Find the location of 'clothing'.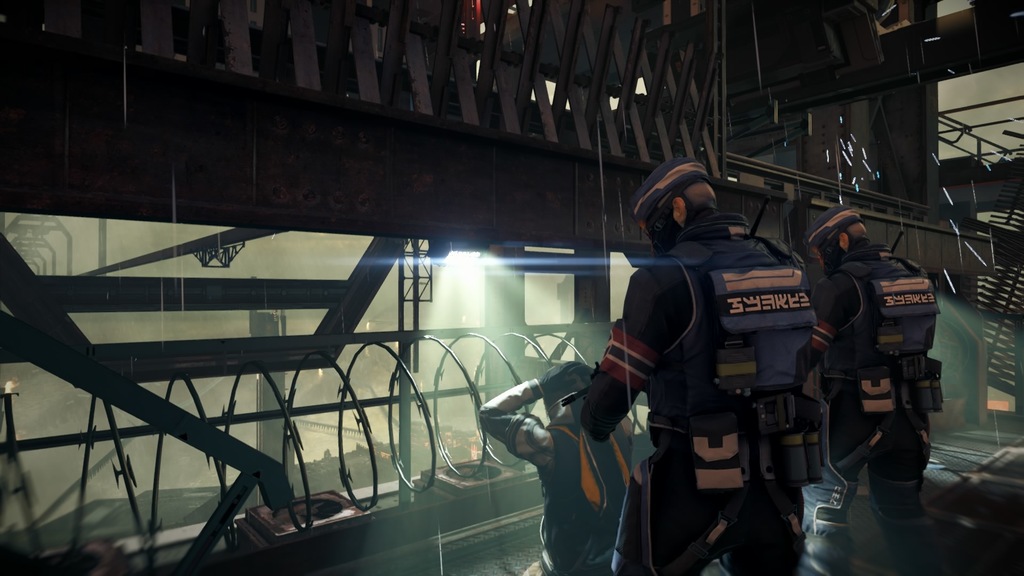
Location: pyautogui.locateOnScreen(799, 207, 948, 515).
